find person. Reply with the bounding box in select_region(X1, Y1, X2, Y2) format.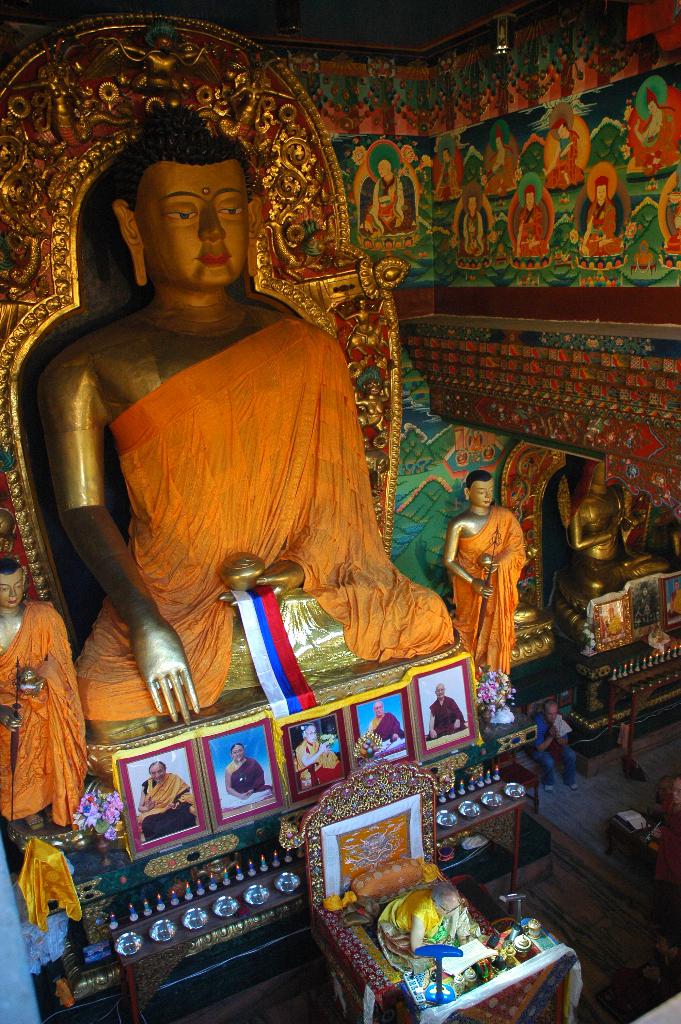
select_region(331, 299, 388, 346).
